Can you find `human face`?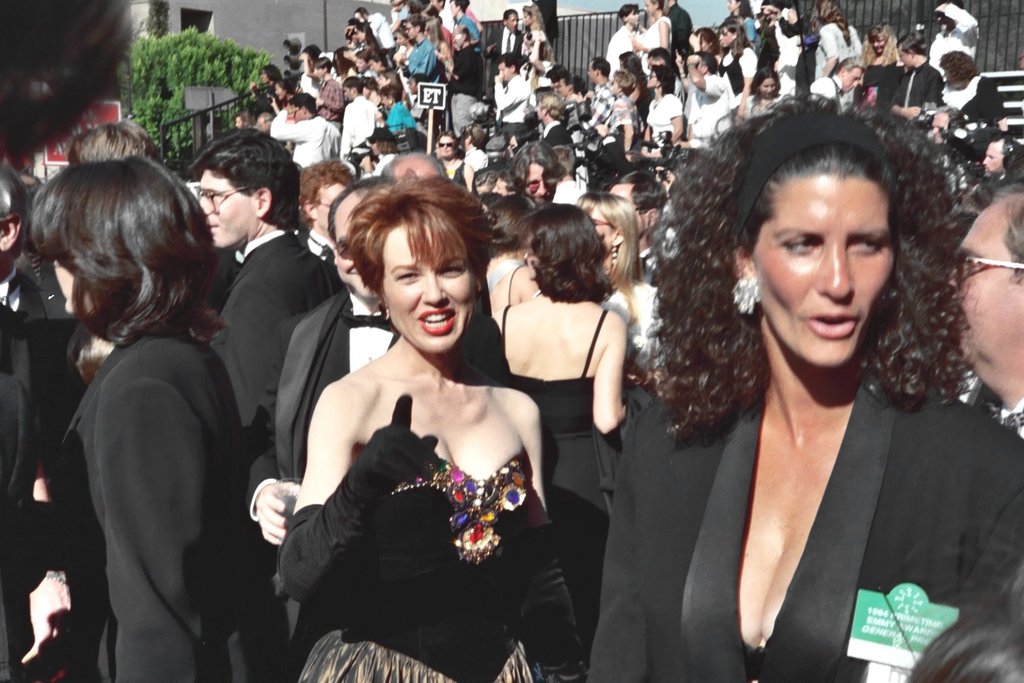
Yes, bounding box: BBox(751, 176, 896, 366).
